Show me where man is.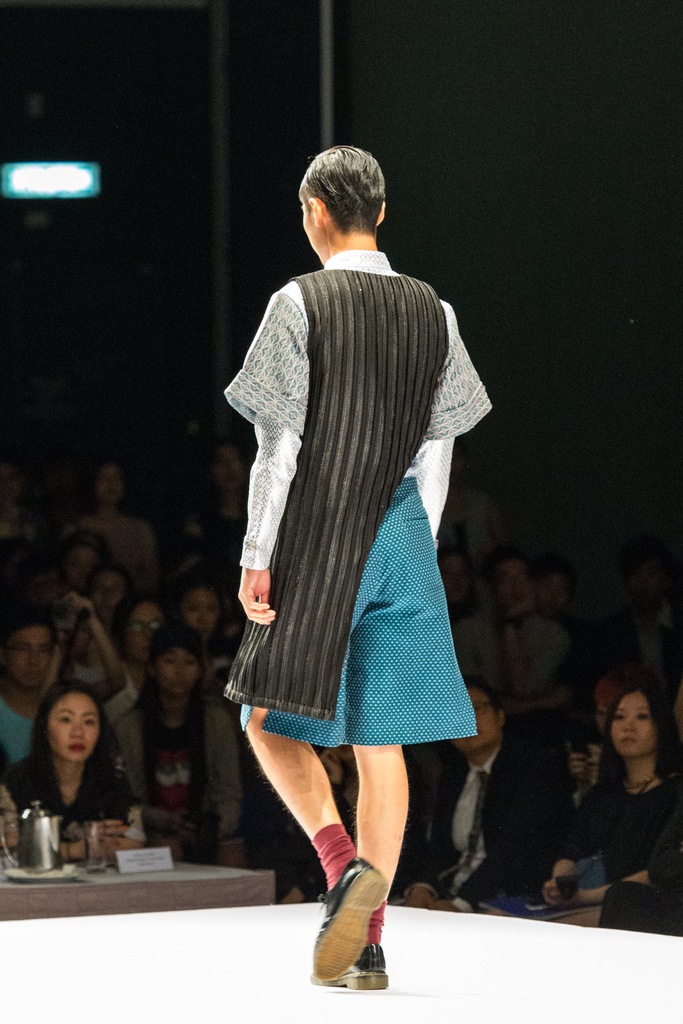
man is at l=390, t=673, r=575, b=913.
